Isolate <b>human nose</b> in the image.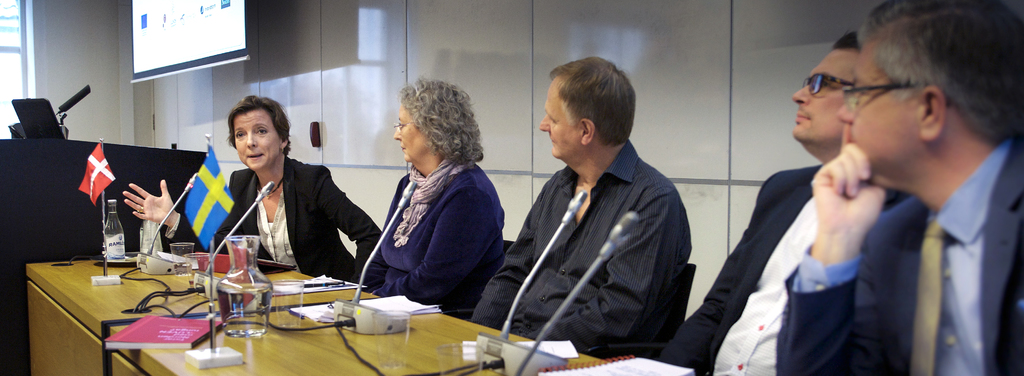
Isolated region: 538 113 551 129.
